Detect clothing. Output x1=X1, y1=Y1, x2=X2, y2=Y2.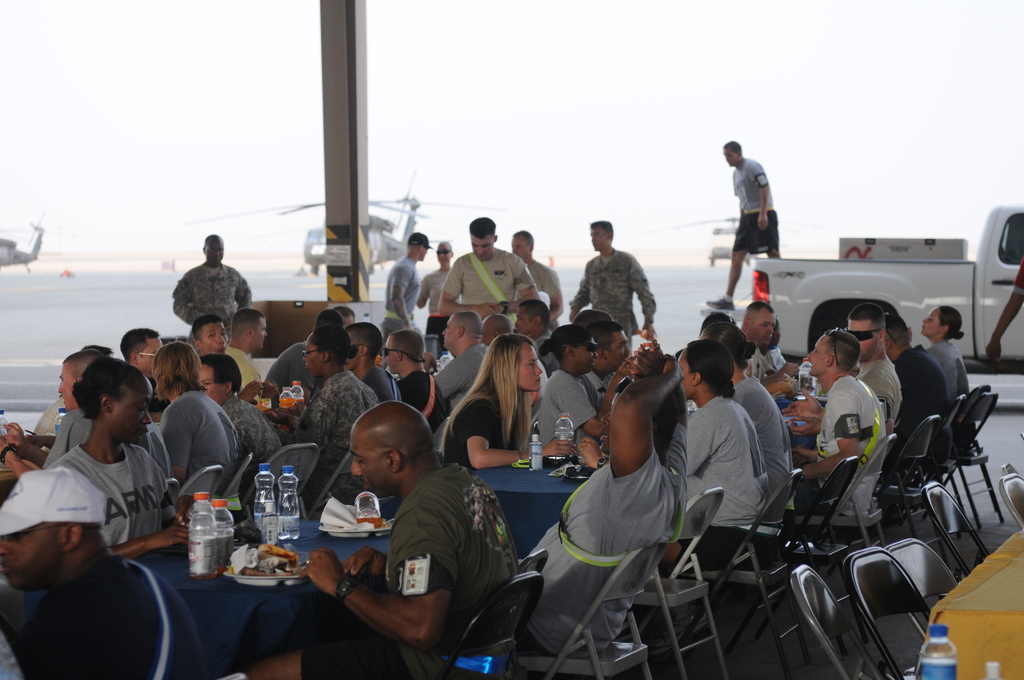
x1=45, y1=441, x2=186, y2=553.
